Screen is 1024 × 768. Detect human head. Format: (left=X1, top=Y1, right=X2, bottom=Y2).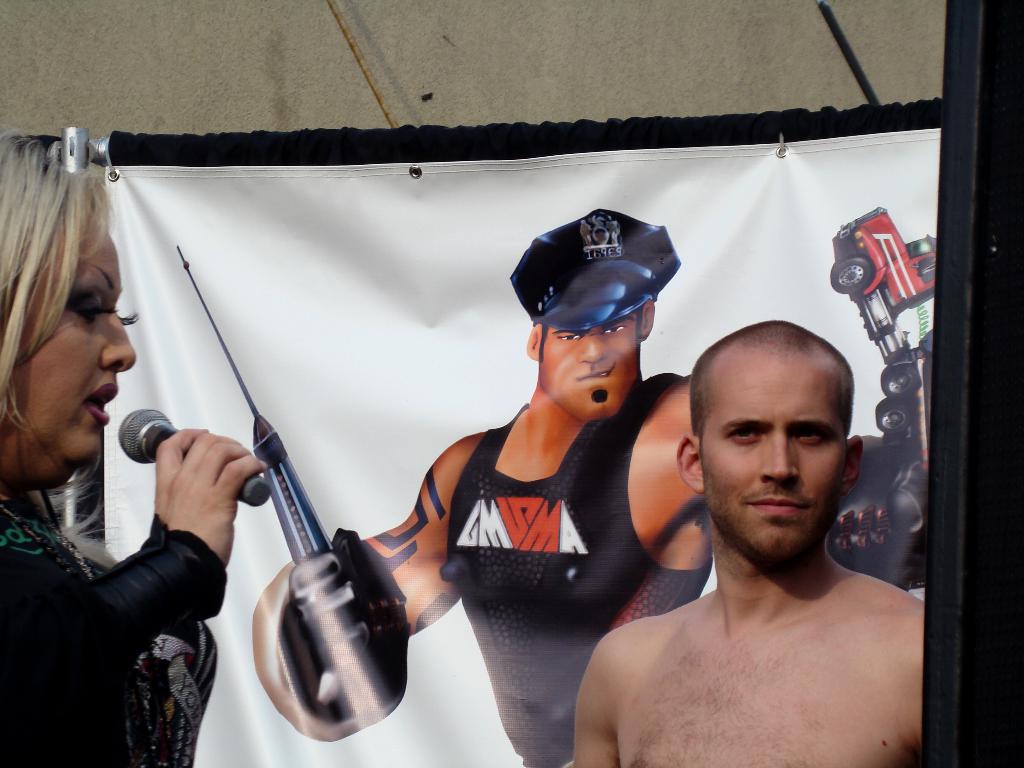
(left=687, top=319, right=862, bottom=545).
